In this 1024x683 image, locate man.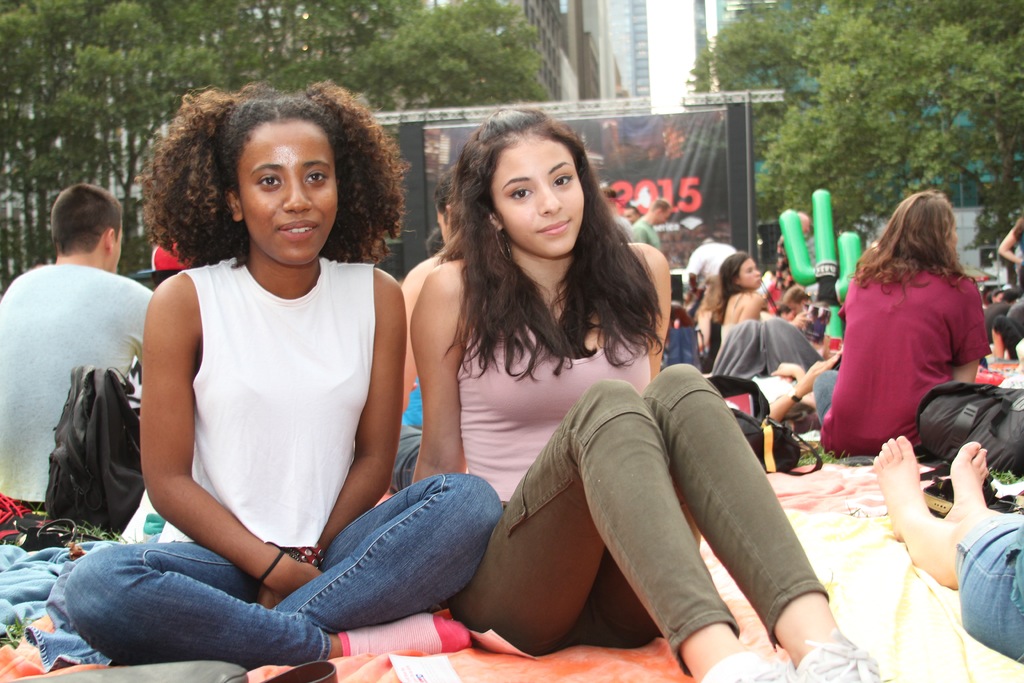
Bounding box: [688, 224, 739, 318].
